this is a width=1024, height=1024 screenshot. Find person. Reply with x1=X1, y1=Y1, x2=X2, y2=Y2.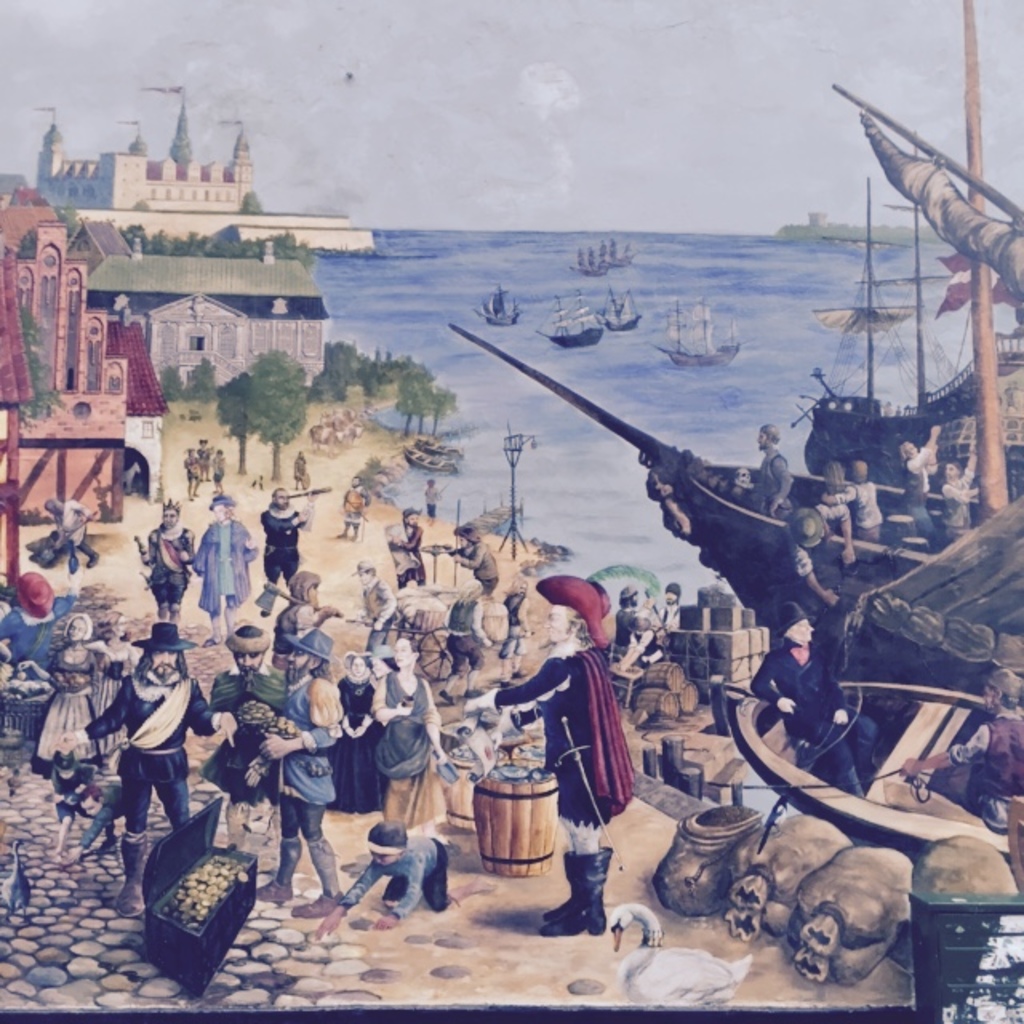
x1=502, y1=579, x2=531, y2=686.
